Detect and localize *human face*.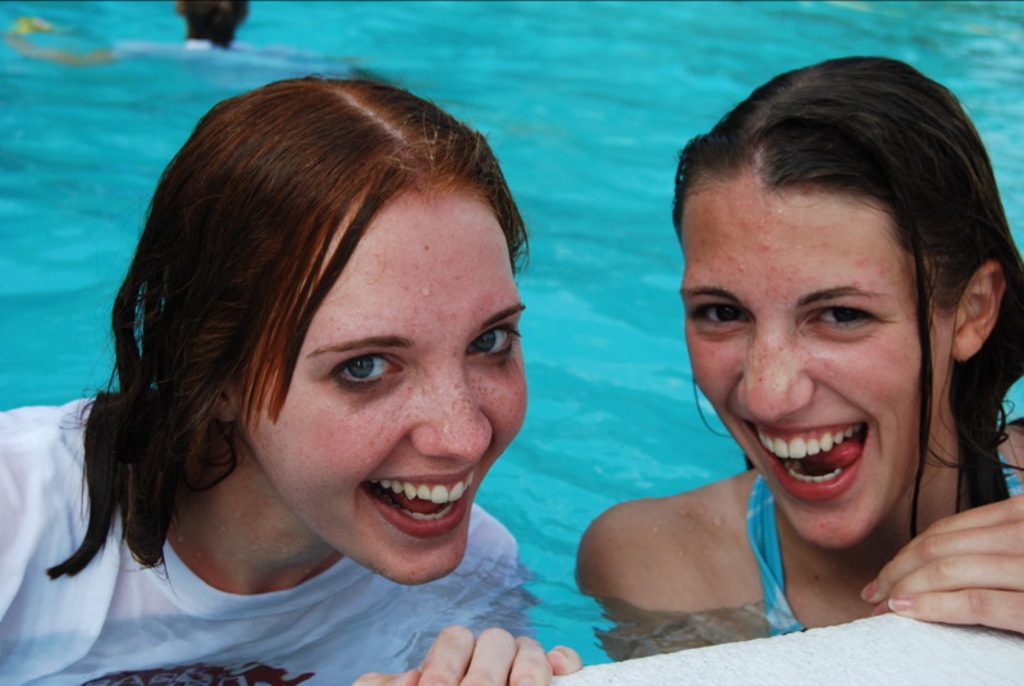
Localized at rect(687, 175, 943, 552).
